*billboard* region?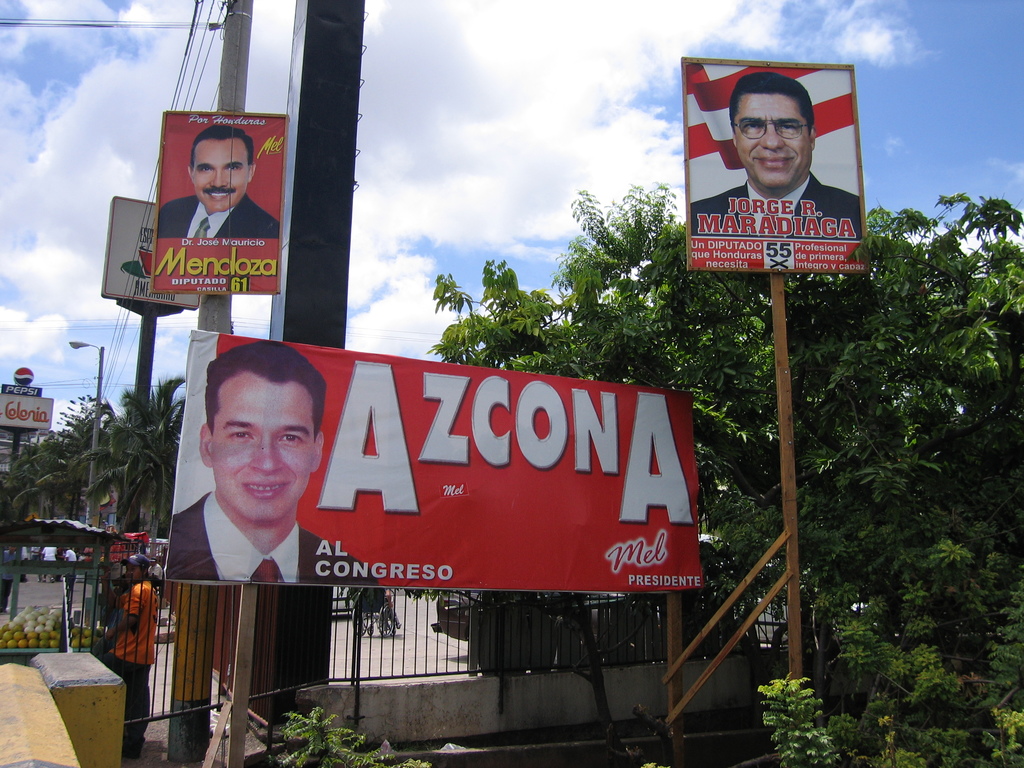
[left=0, top=390, right=56, bottom=430]
